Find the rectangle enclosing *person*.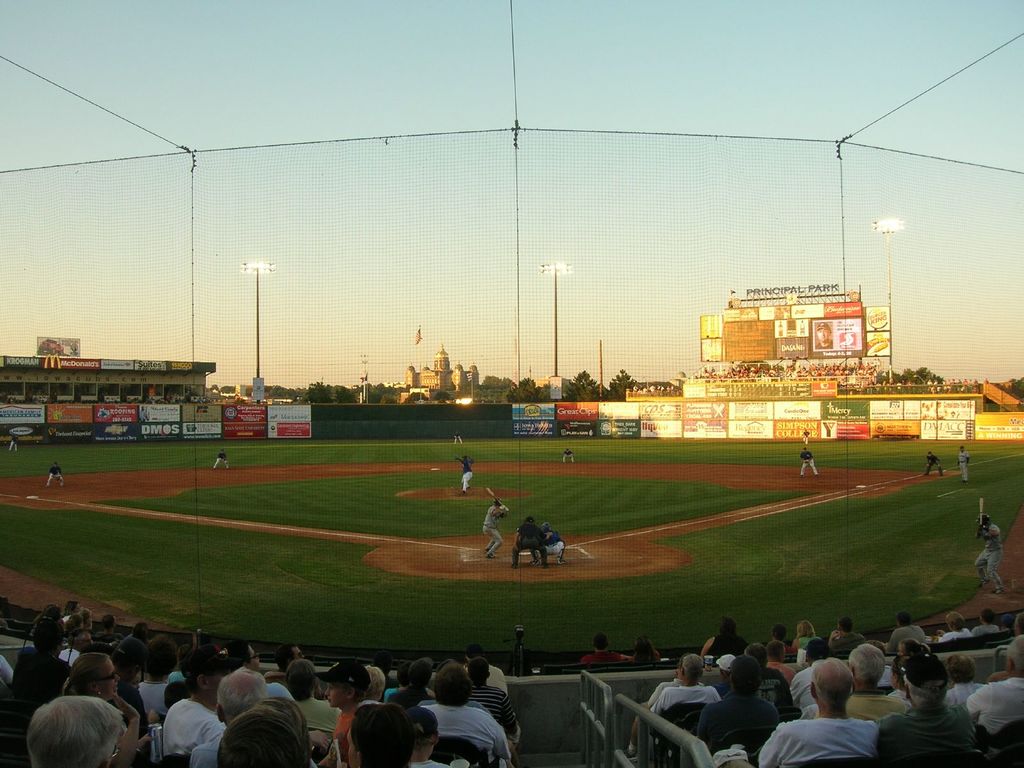
pyautogui.locateOnScreen(43, 460, 67, 488).
